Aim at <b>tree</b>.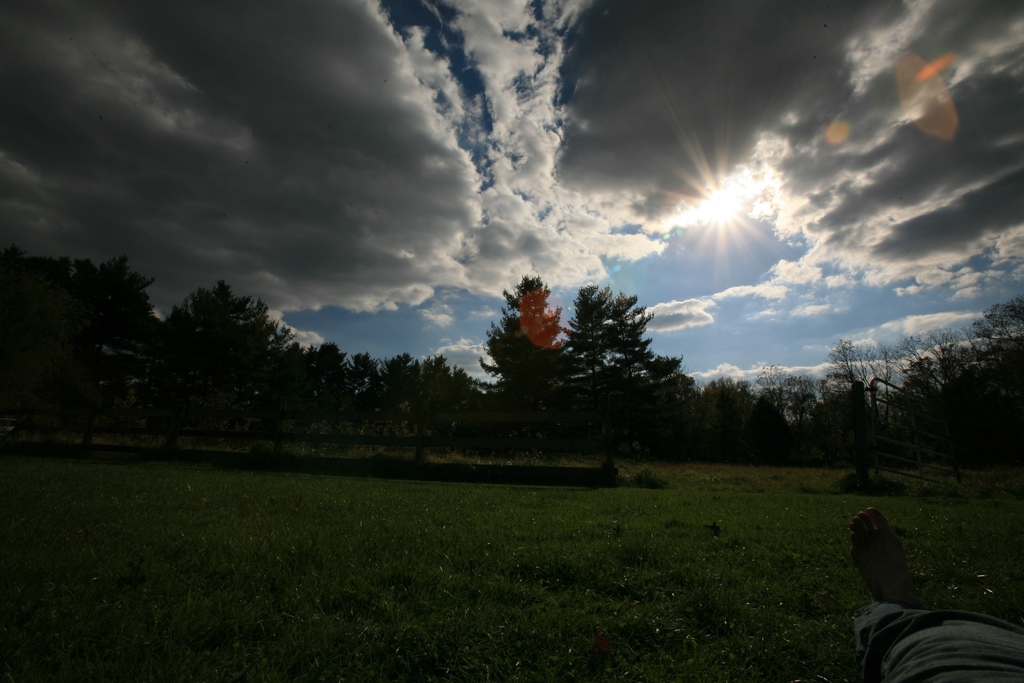
Aimed at {"x1": 479, "y1": 275, "x2": 683, "y2": 456}.
